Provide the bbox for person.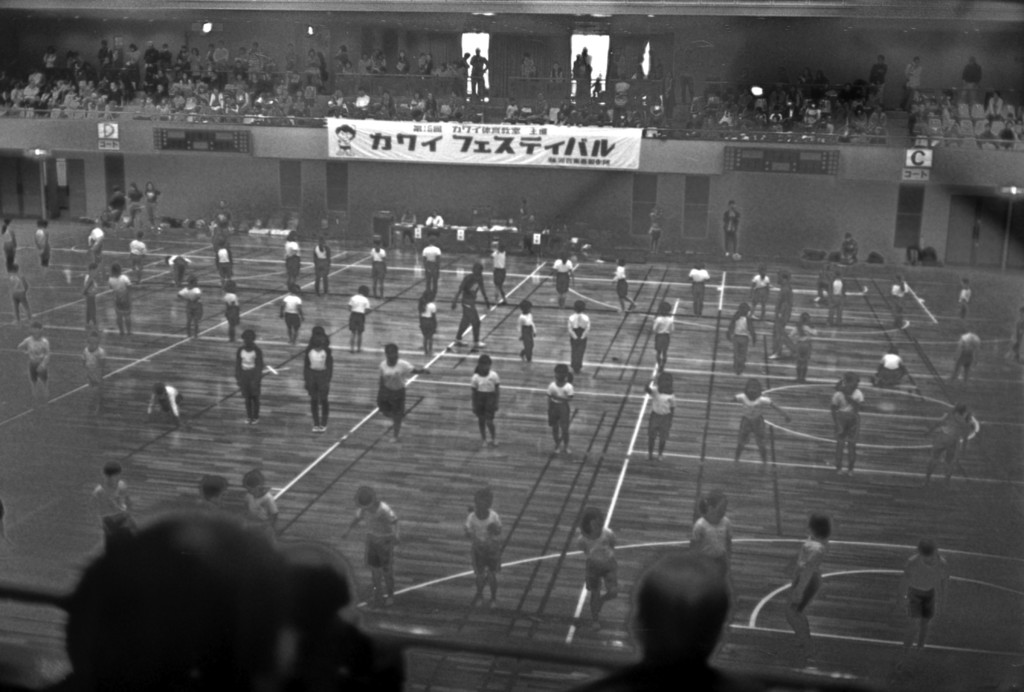
[x1=225, y1=281, x2=240, y2=340].
